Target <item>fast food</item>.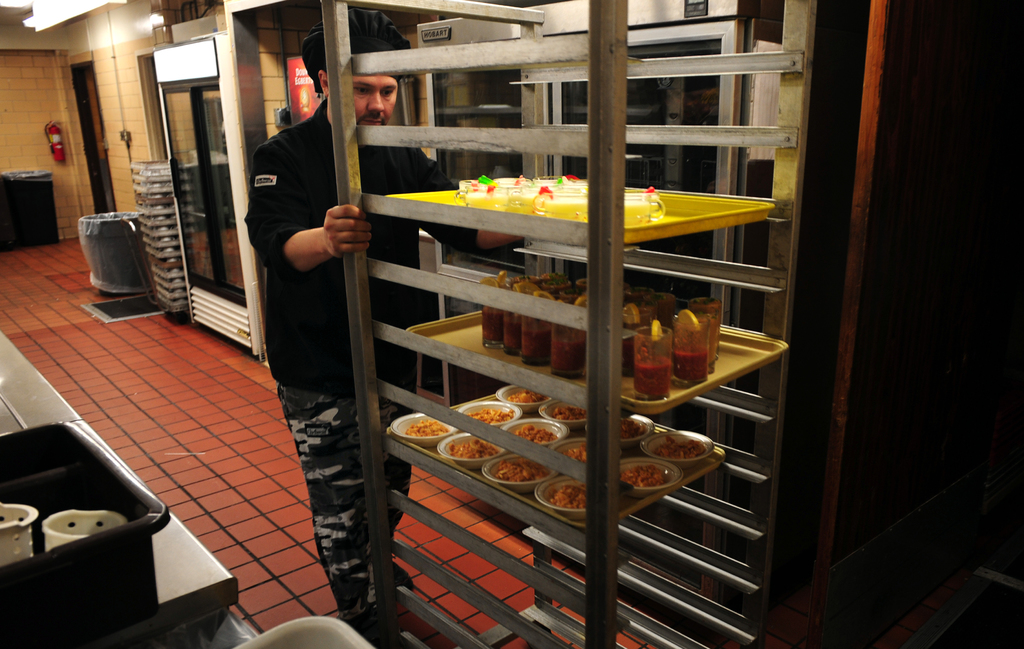
Target region: left=453, top=171, right=663, bottom=220.
